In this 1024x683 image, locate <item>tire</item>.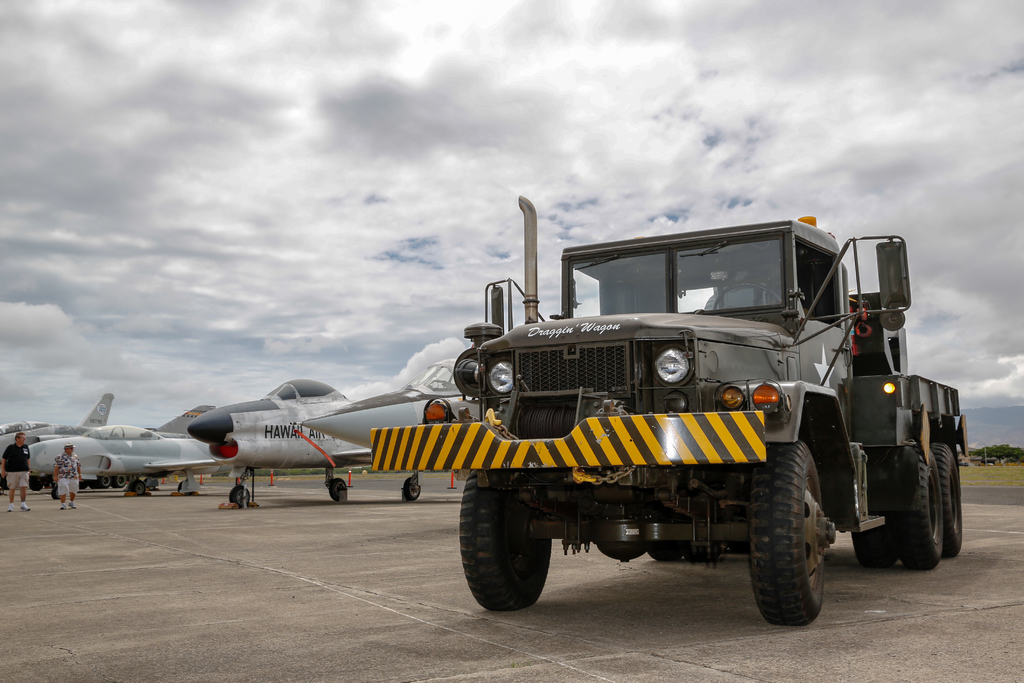
Bounding box: 134/480/147/497.
